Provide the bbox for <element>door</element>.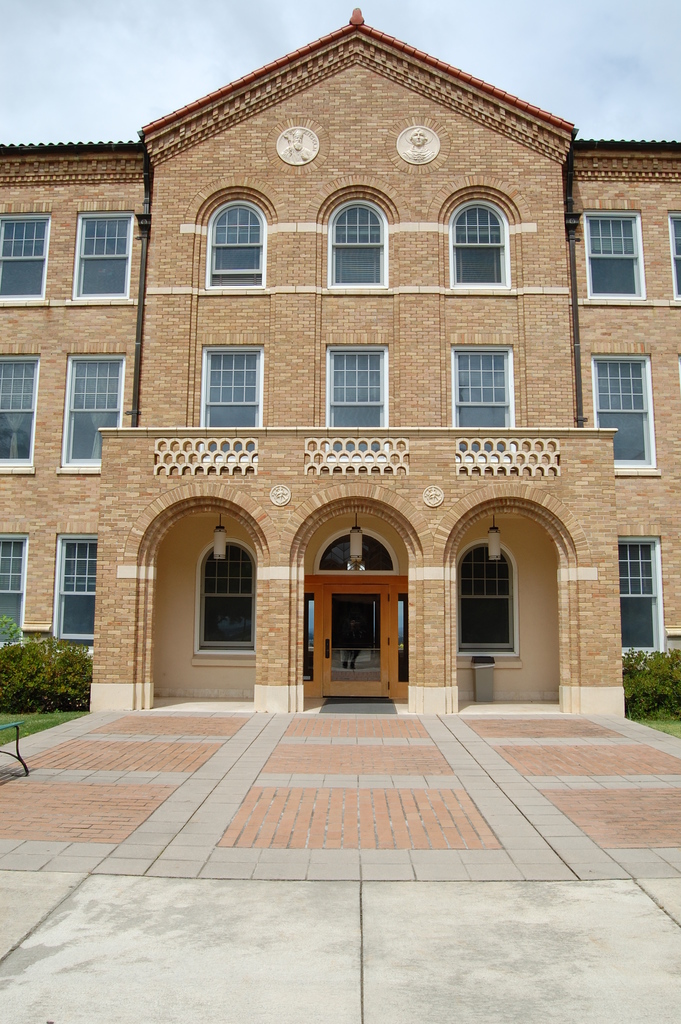
[left=311, top=570, right=406, bottom=703].
